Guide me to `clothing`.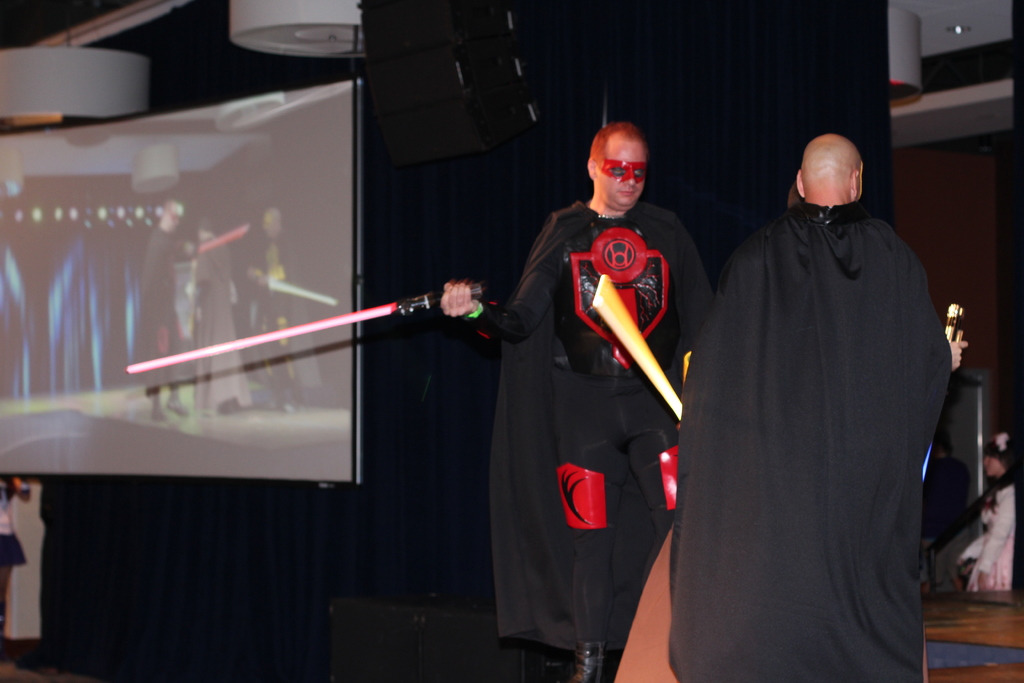
Guidance: (x1=462, y1=201, x2=723, y2=646).
